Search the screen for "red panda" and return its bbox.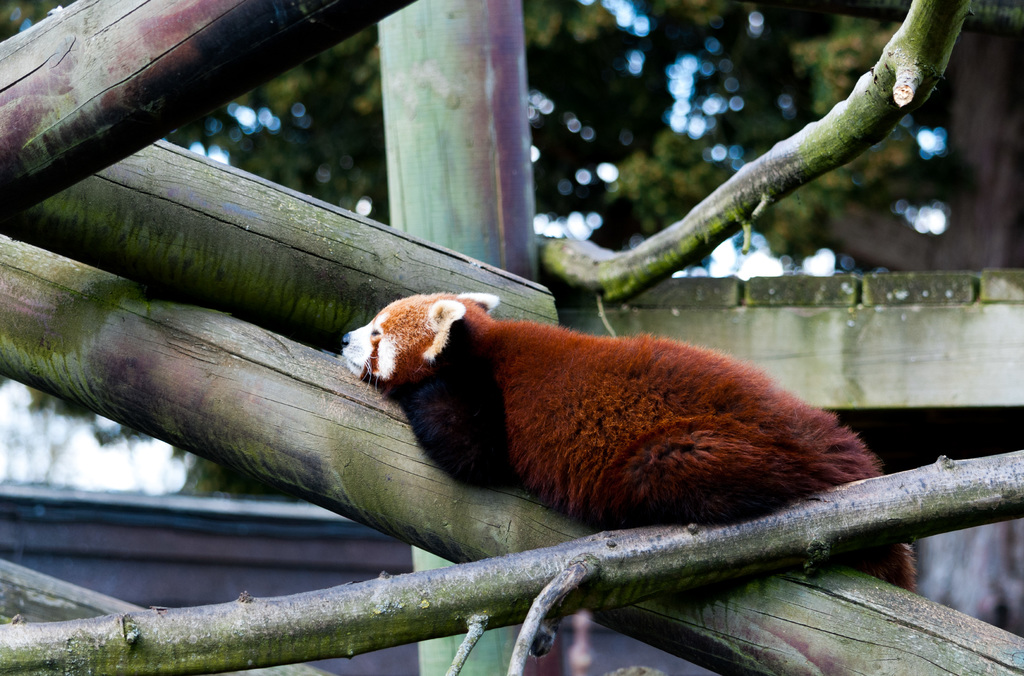
Found: rect(340, 293, 922, 609).
